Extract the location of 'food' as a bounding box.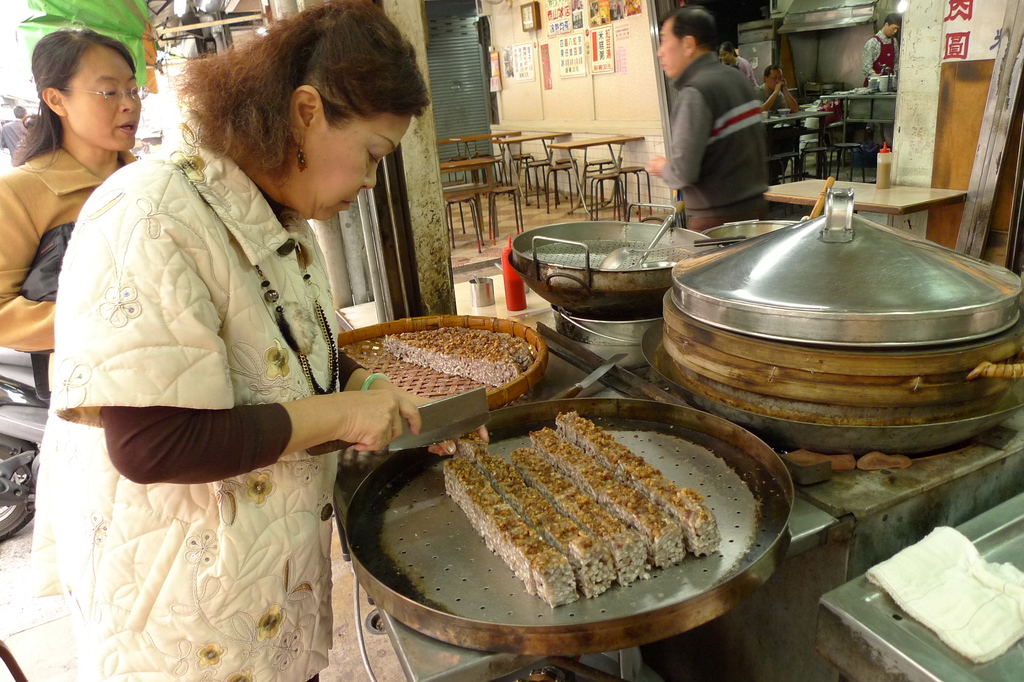
bbox(382, 325, 532, 386).
